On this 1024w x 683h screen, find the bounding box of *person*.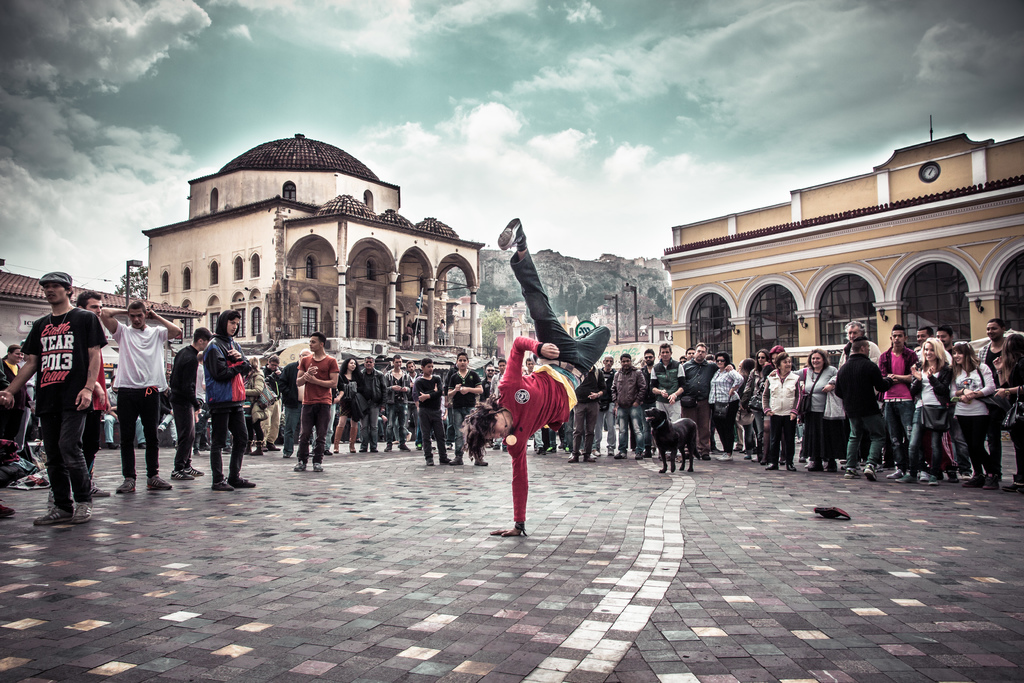
Bounding box: box(675, 345, 694, 377).
